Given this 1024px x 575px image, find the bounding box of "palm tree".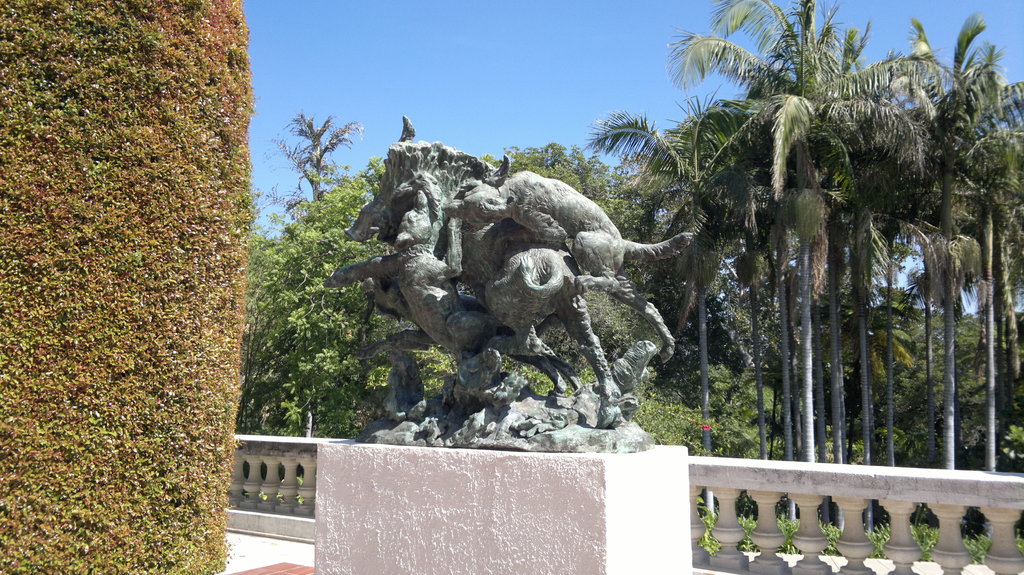
629 97 753 455.
